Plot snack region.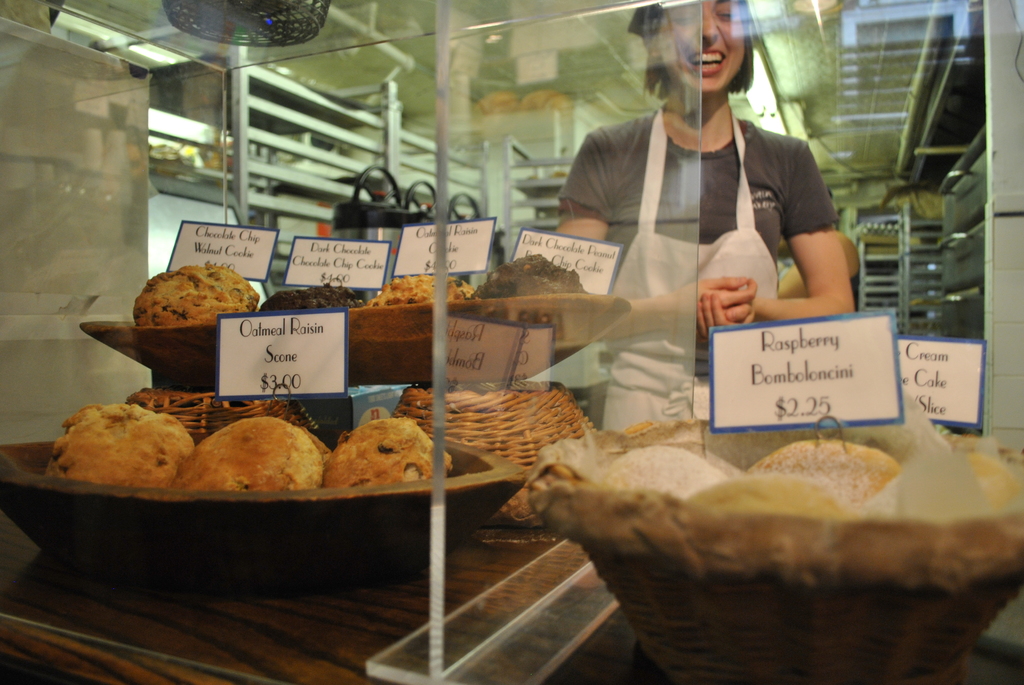
Plotted at <region>264, 286, 369, 315</region>.
